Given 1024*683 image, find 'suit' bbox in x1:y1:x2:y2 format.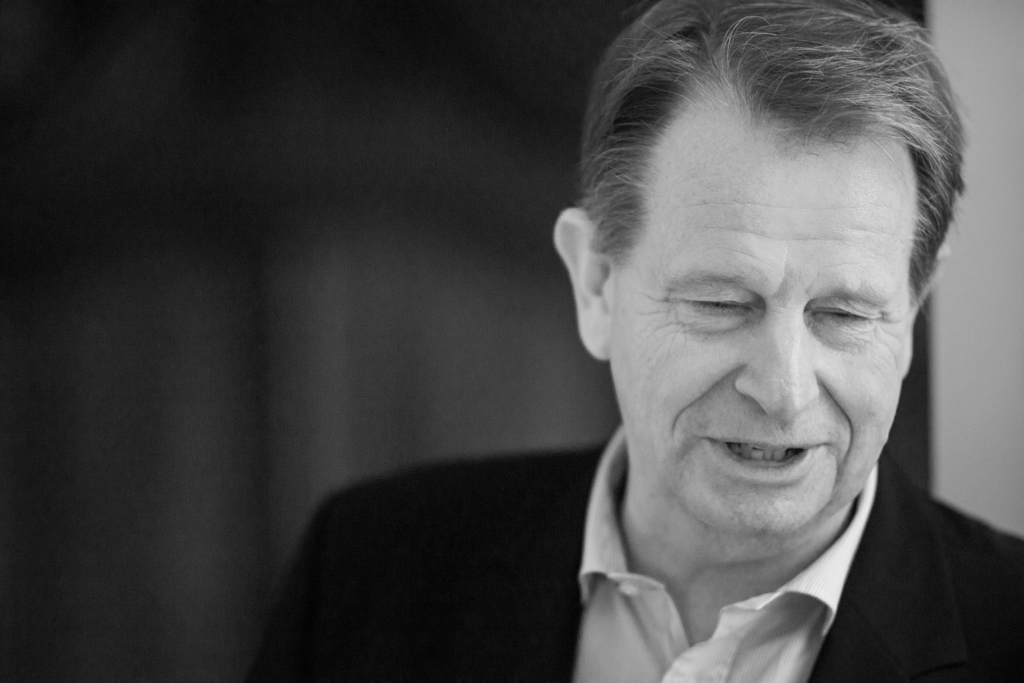
251:424:1023:682.
